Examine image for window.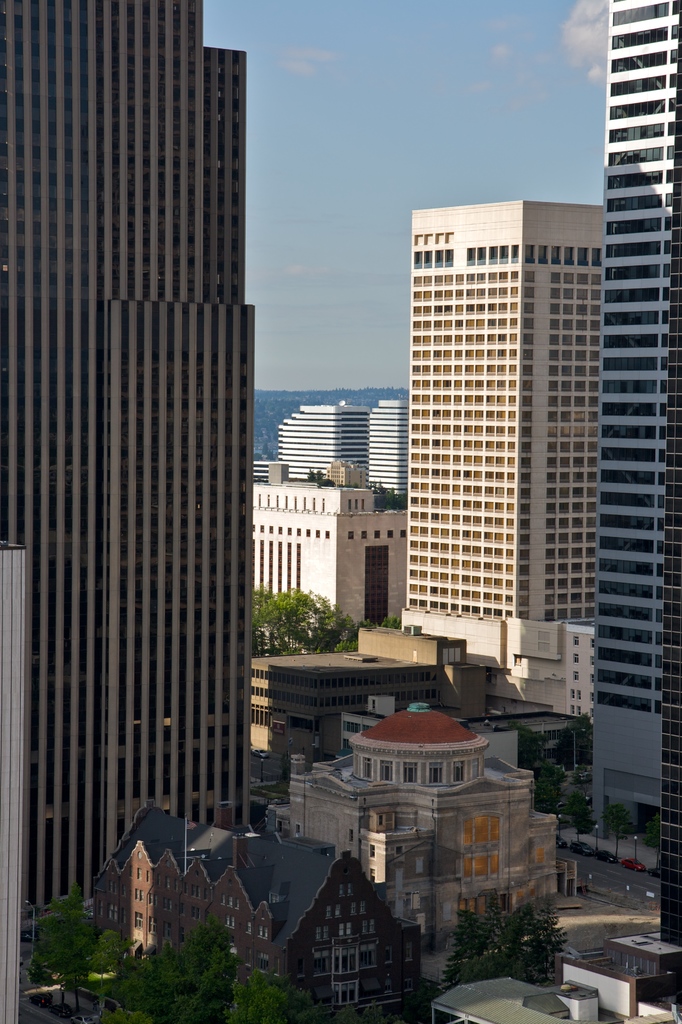
Examination result: [435, 900, 453, 923].
